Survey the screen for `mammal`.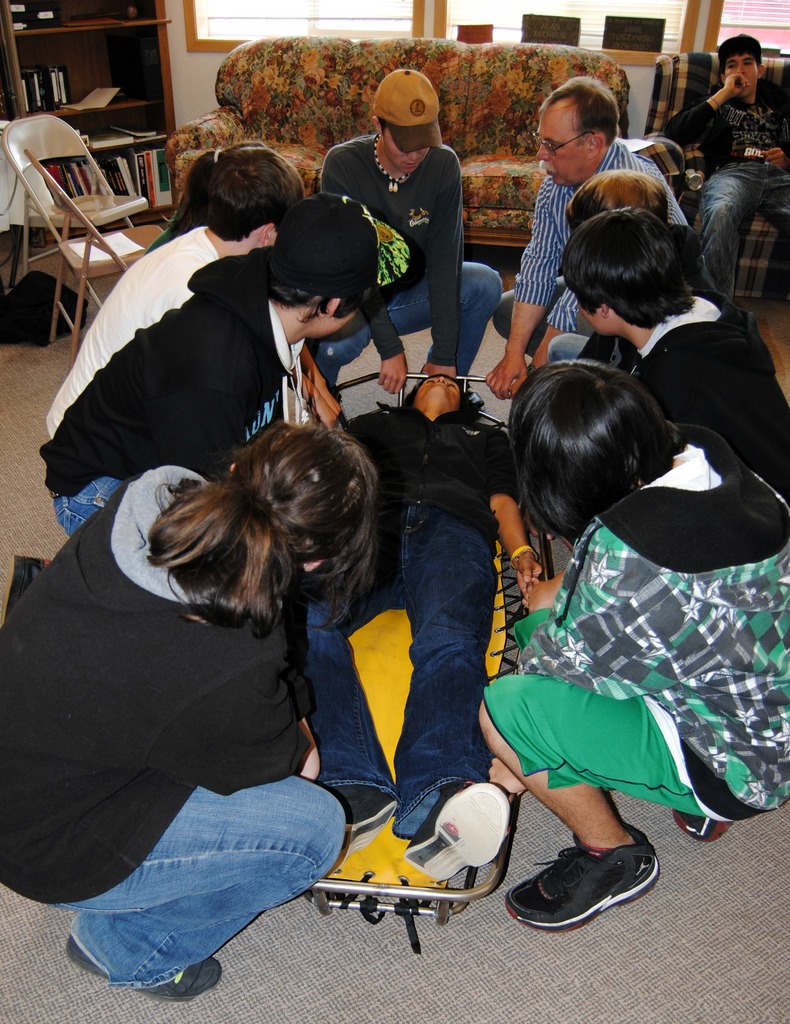
Survey found: {"x1": 31, "y1": 194, "x2": 374, "y2": 541}.
